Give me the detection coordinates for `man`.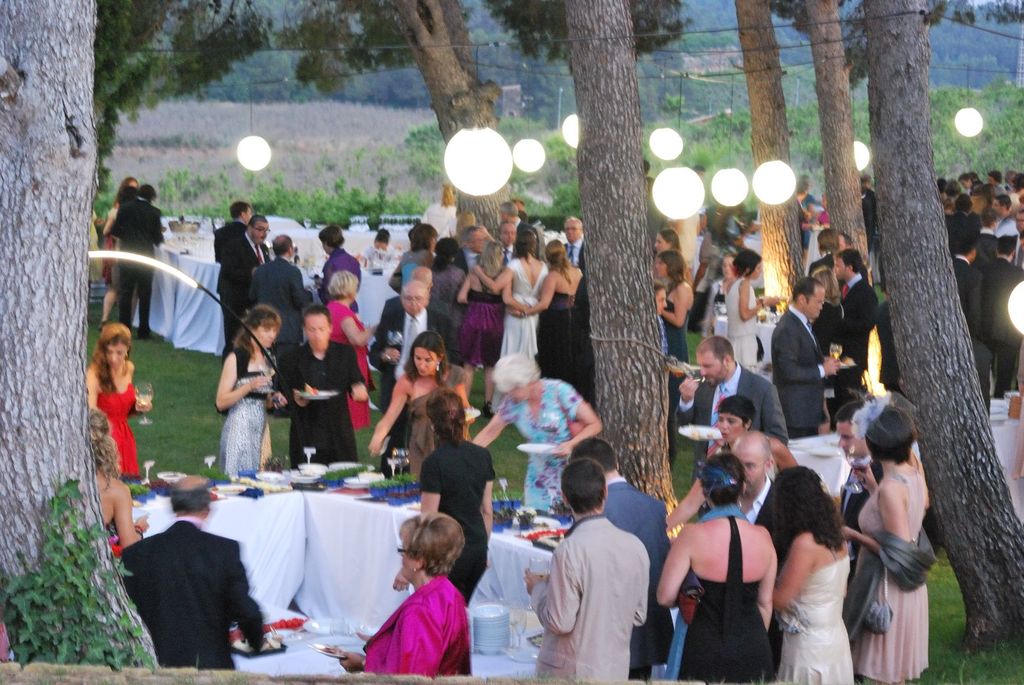
568, 438, 675, 679.
